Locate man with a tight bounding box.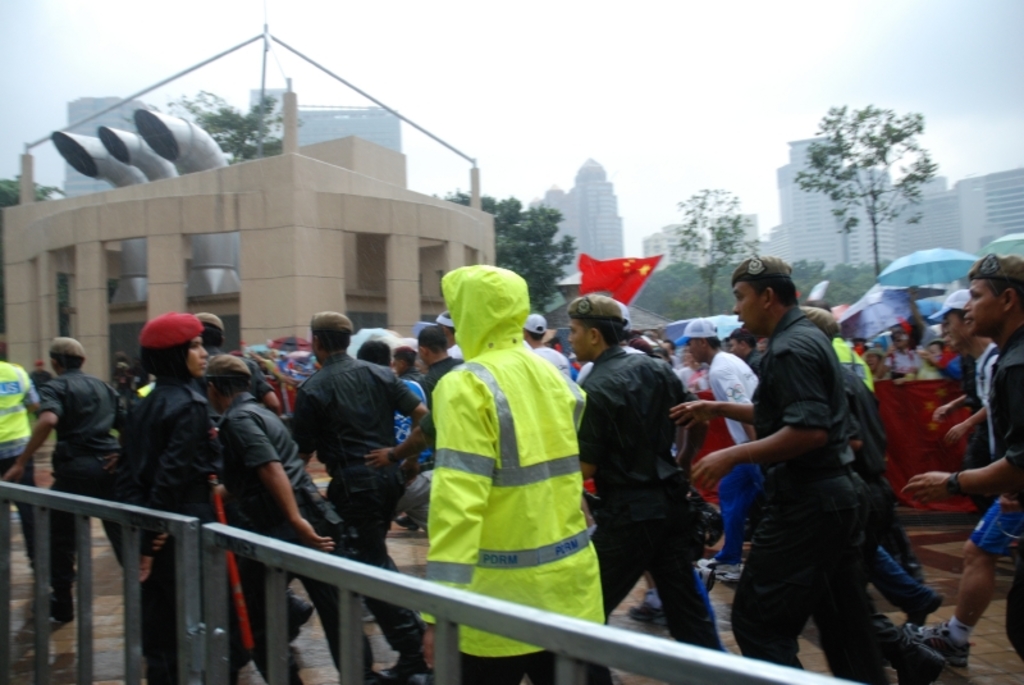
{"x1": 198, "y1": 356, "x2": 385, "y2": 684}.
